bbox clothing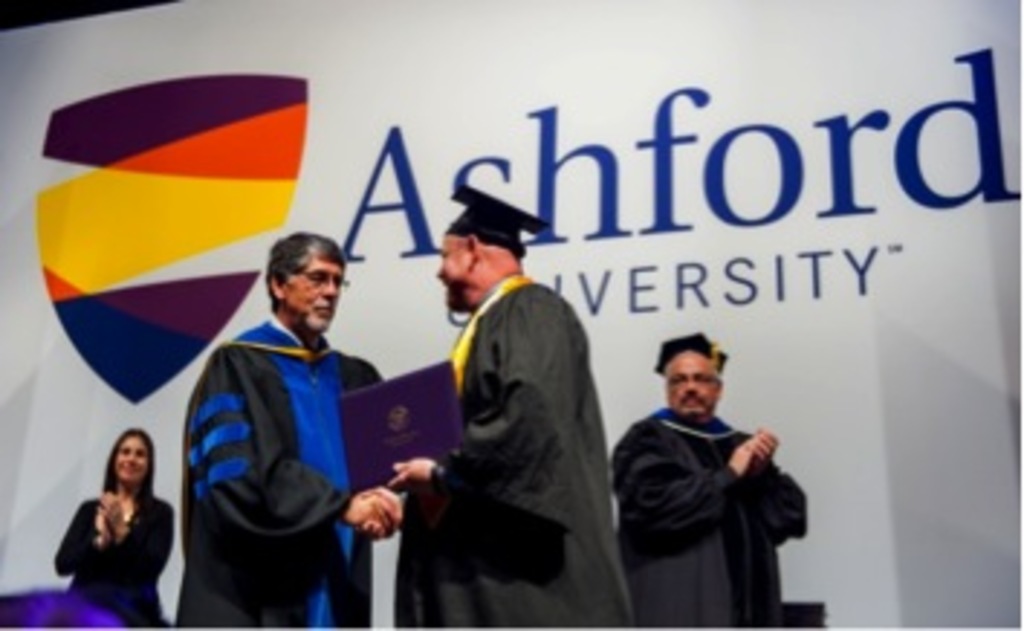
box(168, 316, 393, 628)
